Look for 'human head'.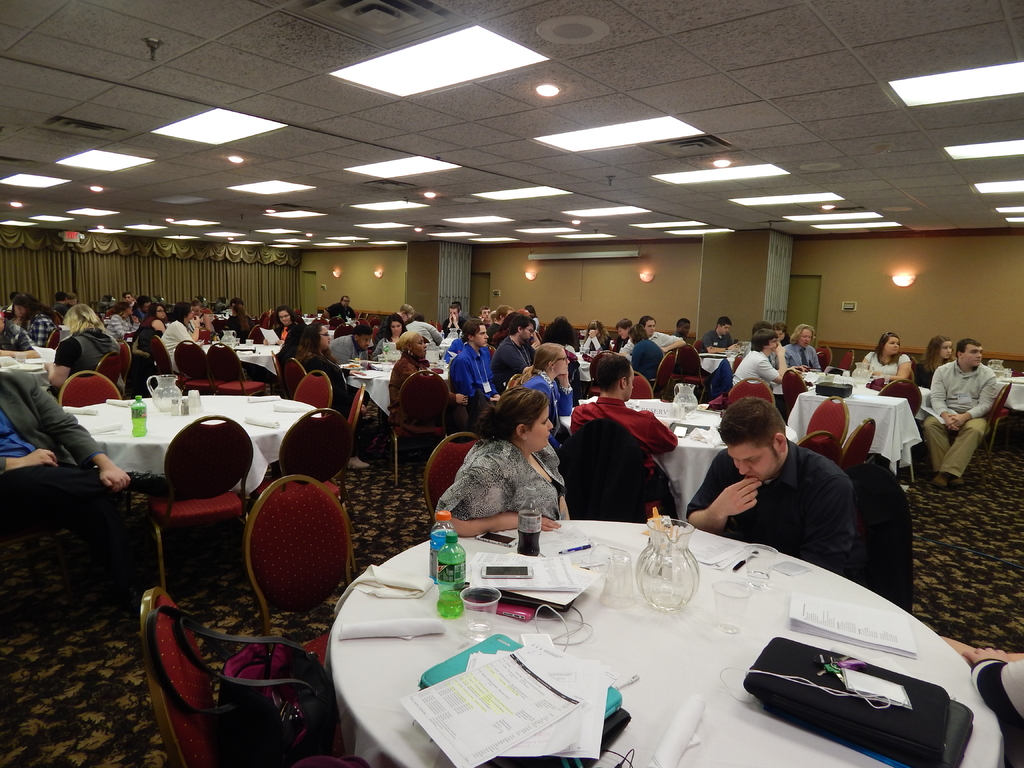
Found: crop(337, 294, 353, 310).
